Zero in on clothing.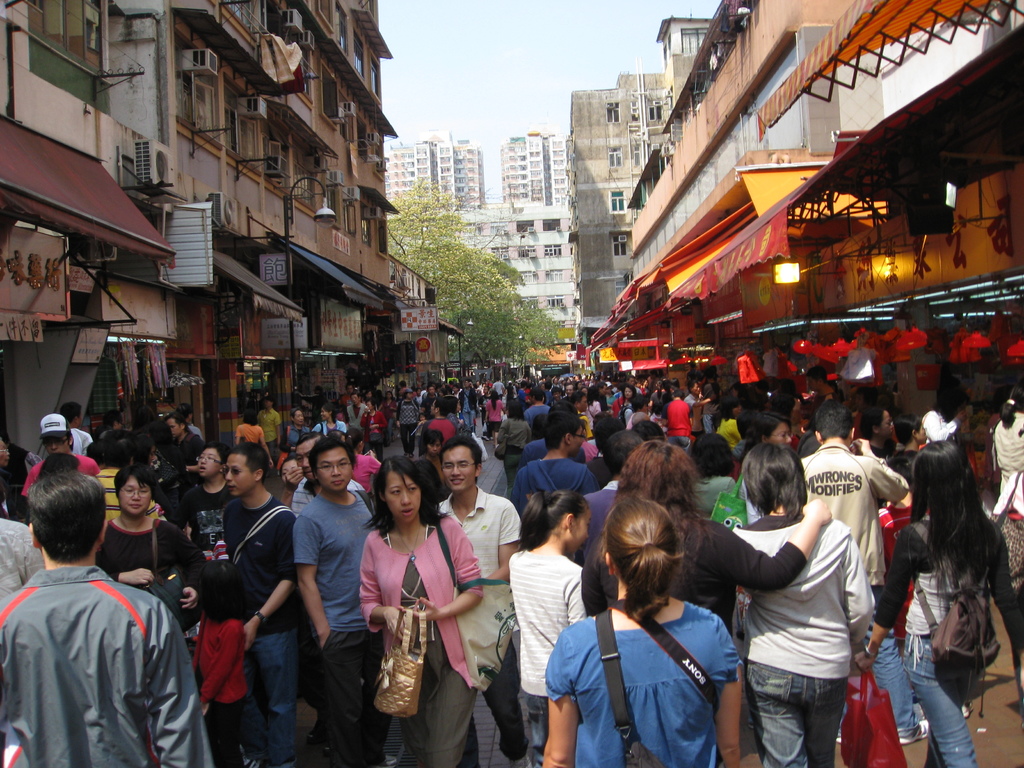
Zeroed in: detection(749, 660, 845, 765).
